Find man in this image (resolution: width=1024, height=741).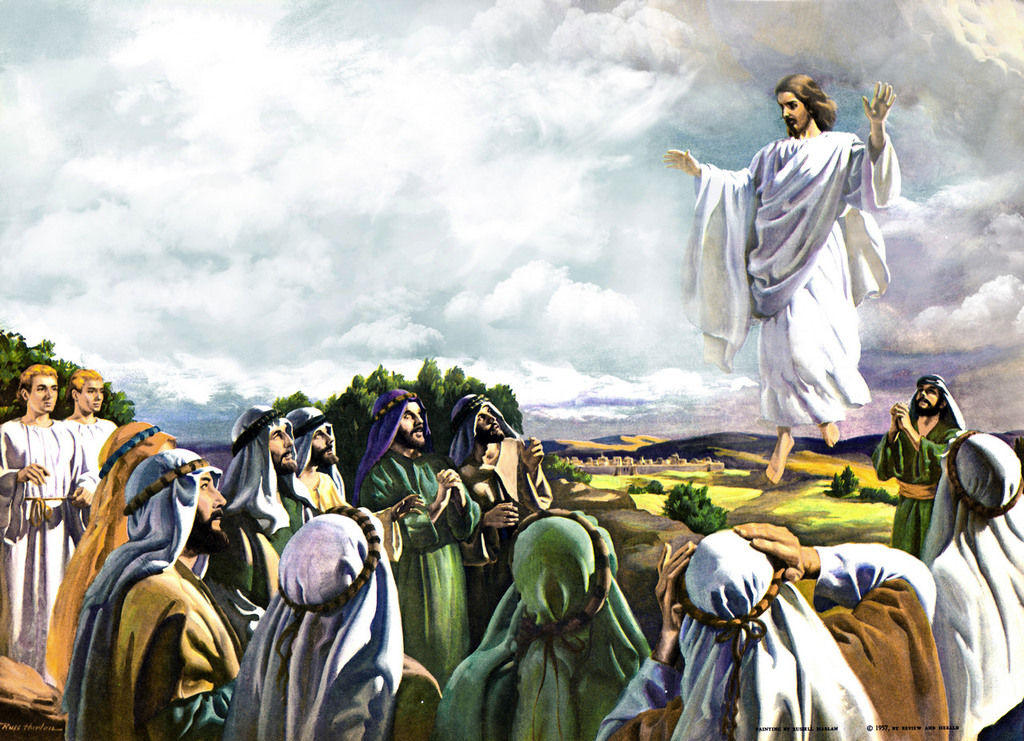
x1=223, y1=501, x2=442, y2=740.
